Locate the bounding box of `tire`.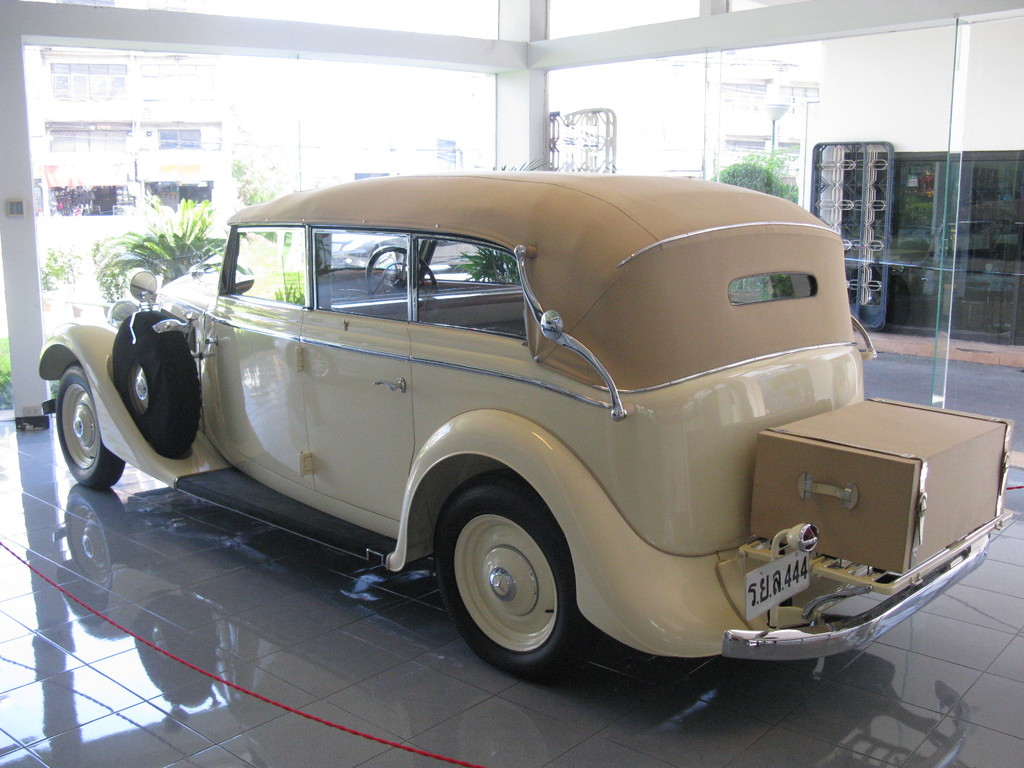
Bounding box: bbox(55, 361, 124, 488).
